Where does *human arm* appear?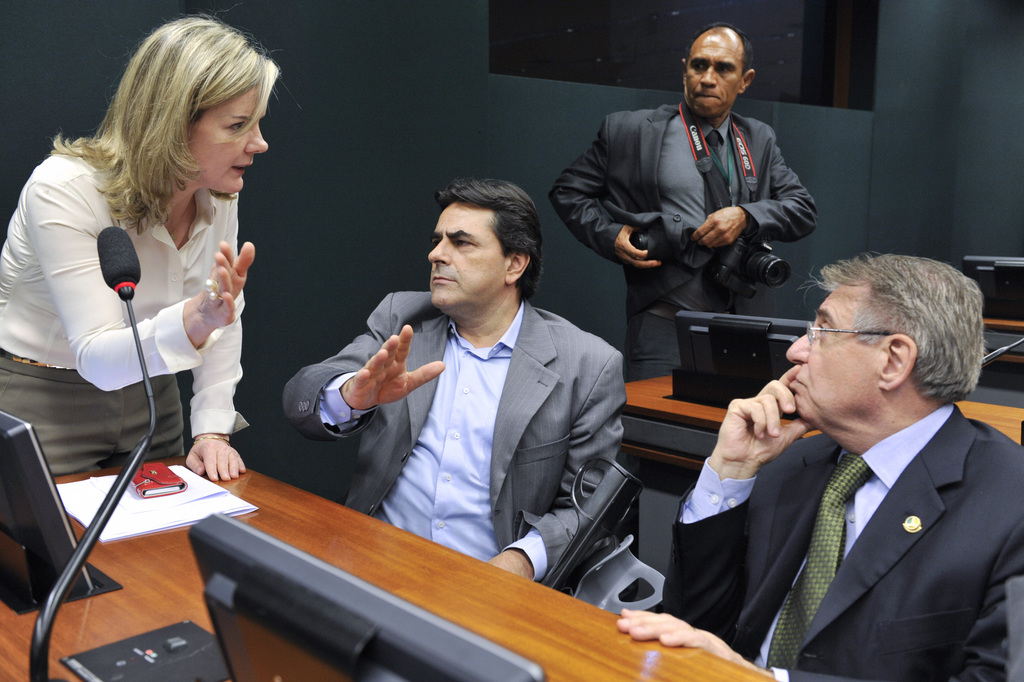
Appears at (684, 120, 824, 258).
